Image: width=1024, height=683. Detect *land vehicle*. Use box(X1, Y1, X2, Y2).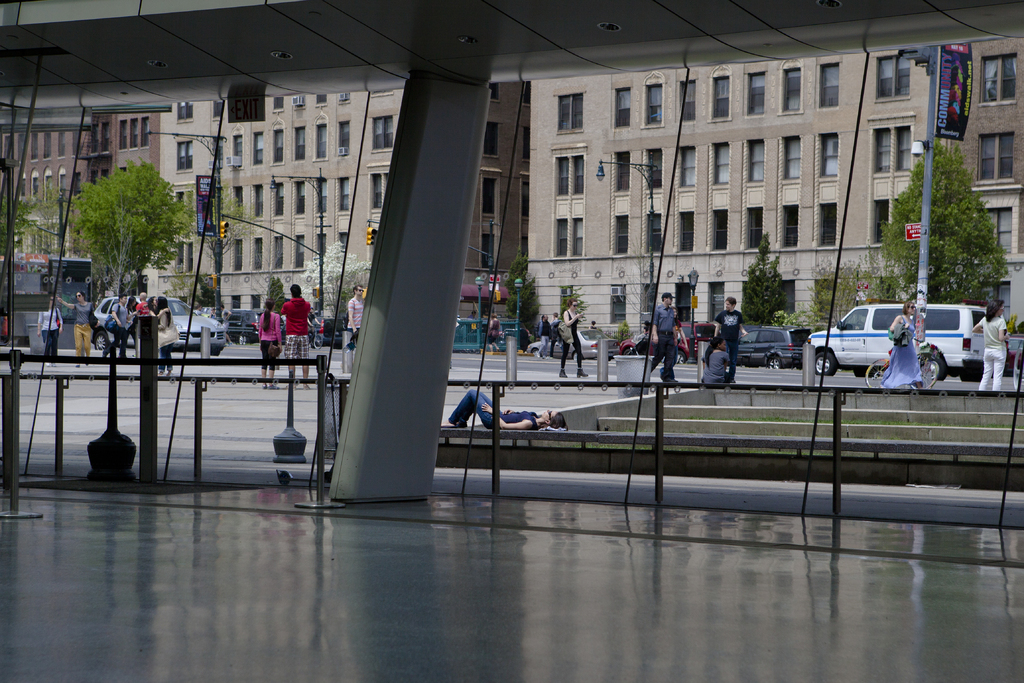
box(228, 306, 282, 345).
